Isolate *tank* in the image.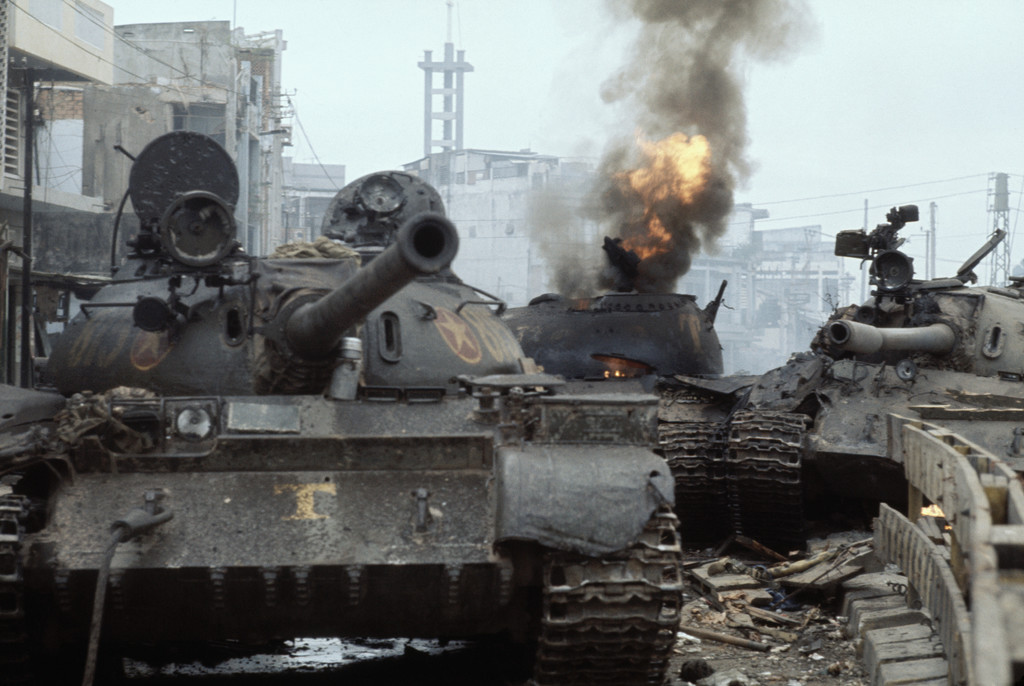
Isolated region: [x1=727, y1=201, x2=1023, y2=550].
